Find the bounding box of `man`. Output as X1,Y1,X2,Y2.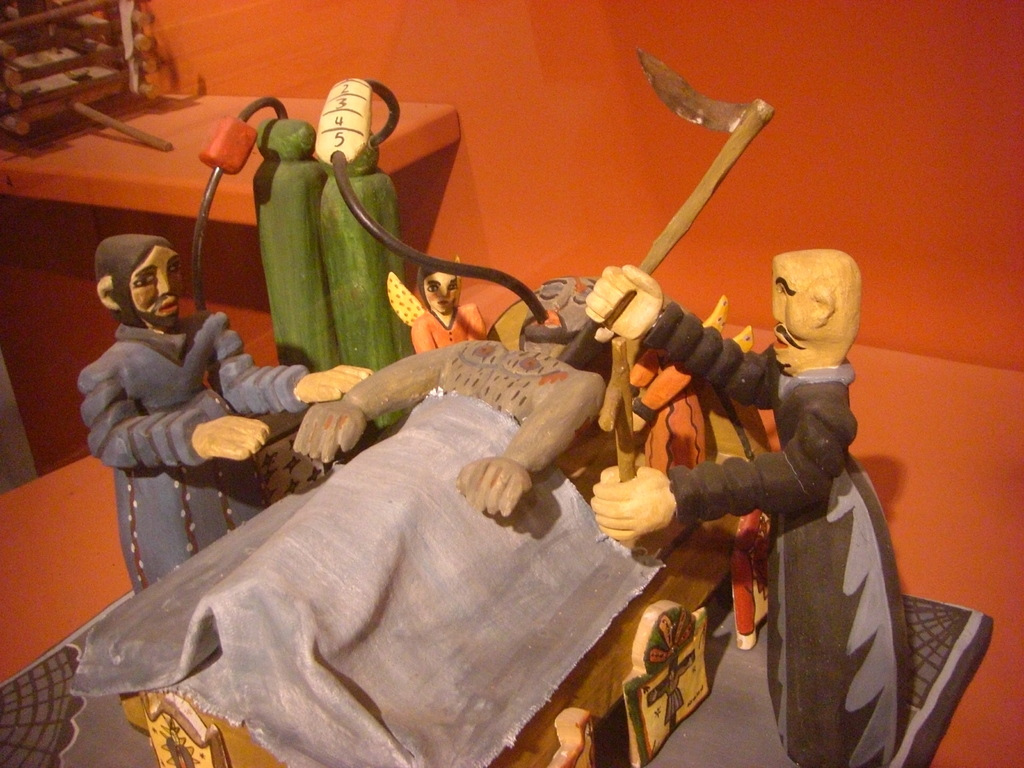
588,241,913,767.
